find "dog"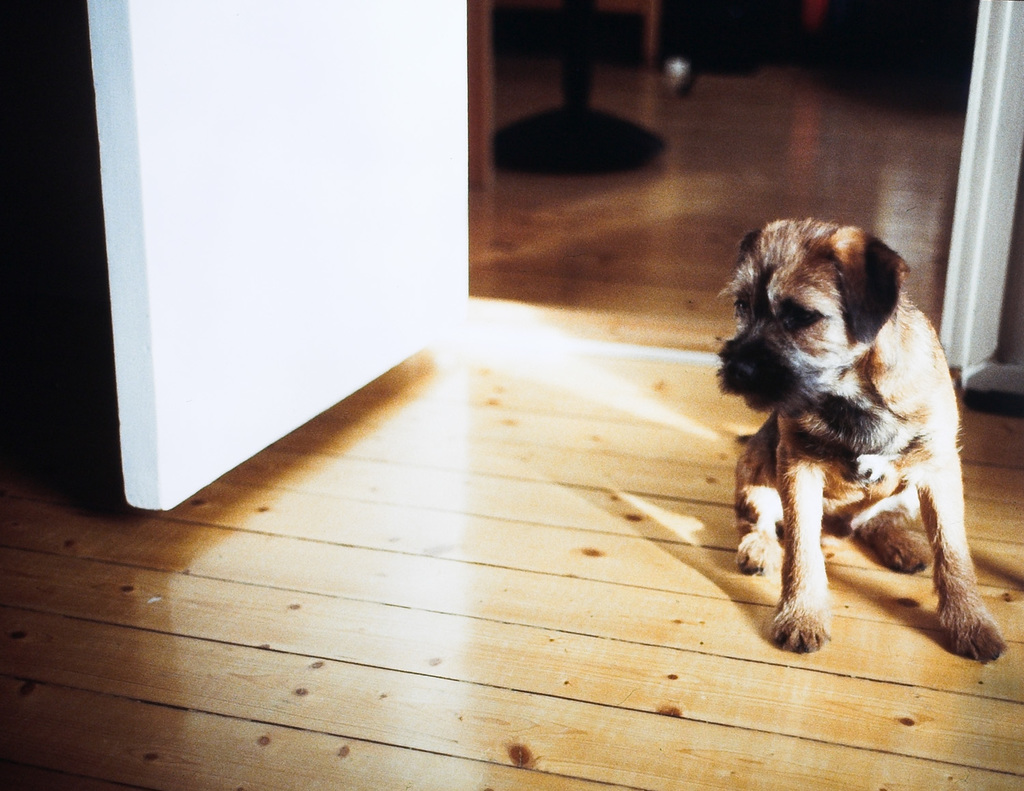
(712, 222, 1023, 665)
